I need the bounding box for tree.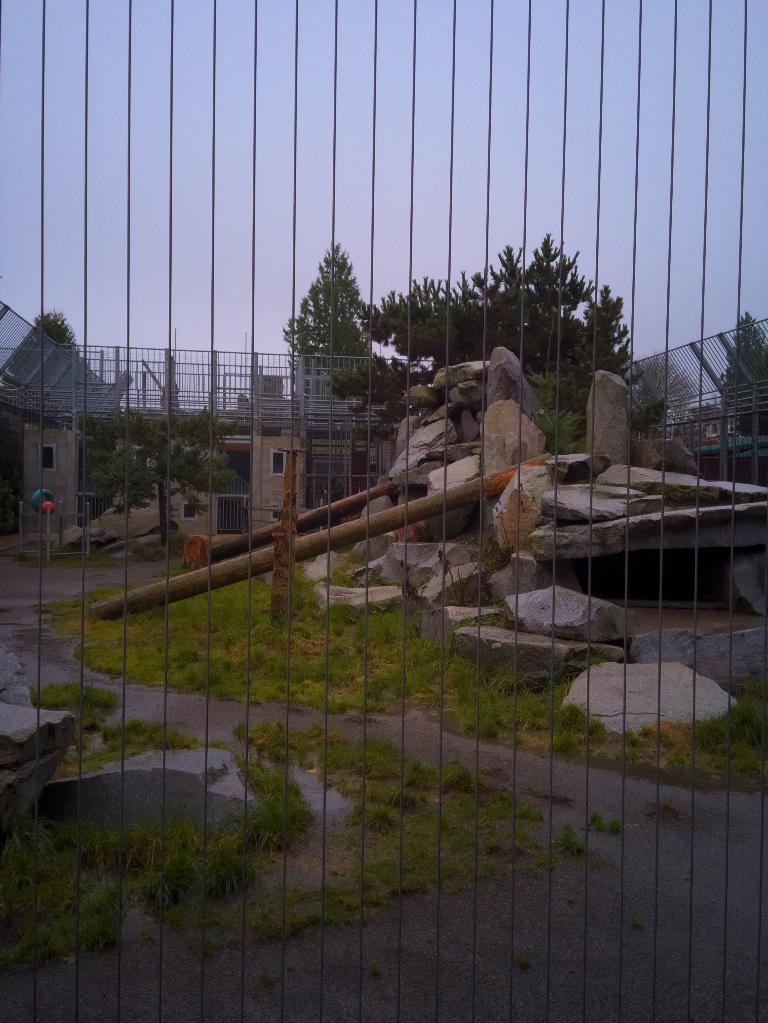
Here it is: crop(375, 235, 709, 445).
